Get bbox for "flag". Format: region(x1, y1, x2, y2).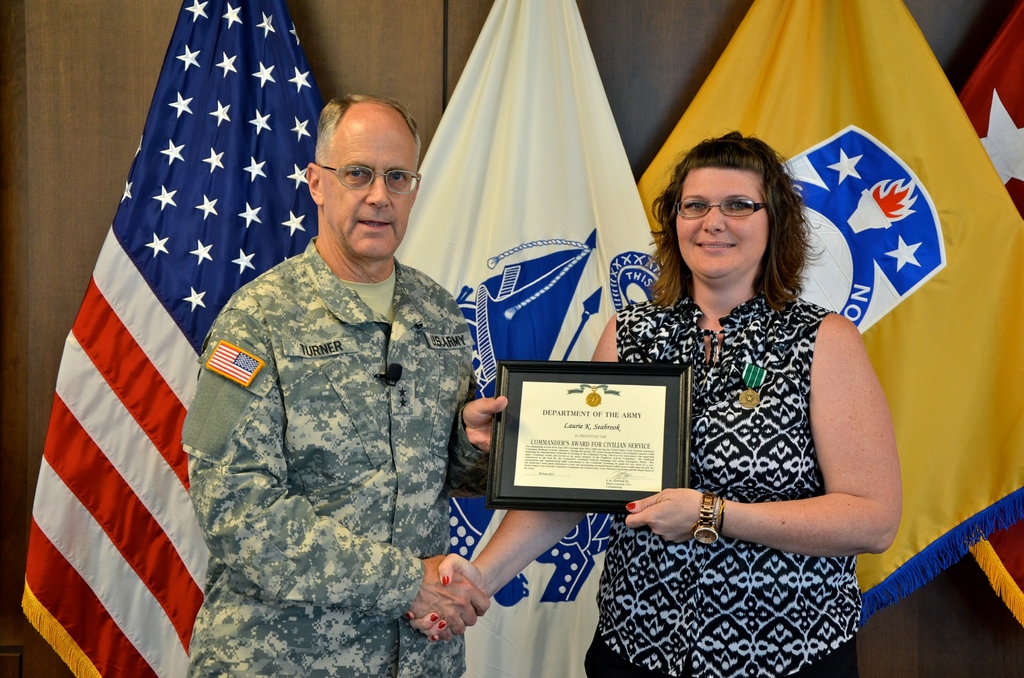
region(17, 30, 294, 677).
